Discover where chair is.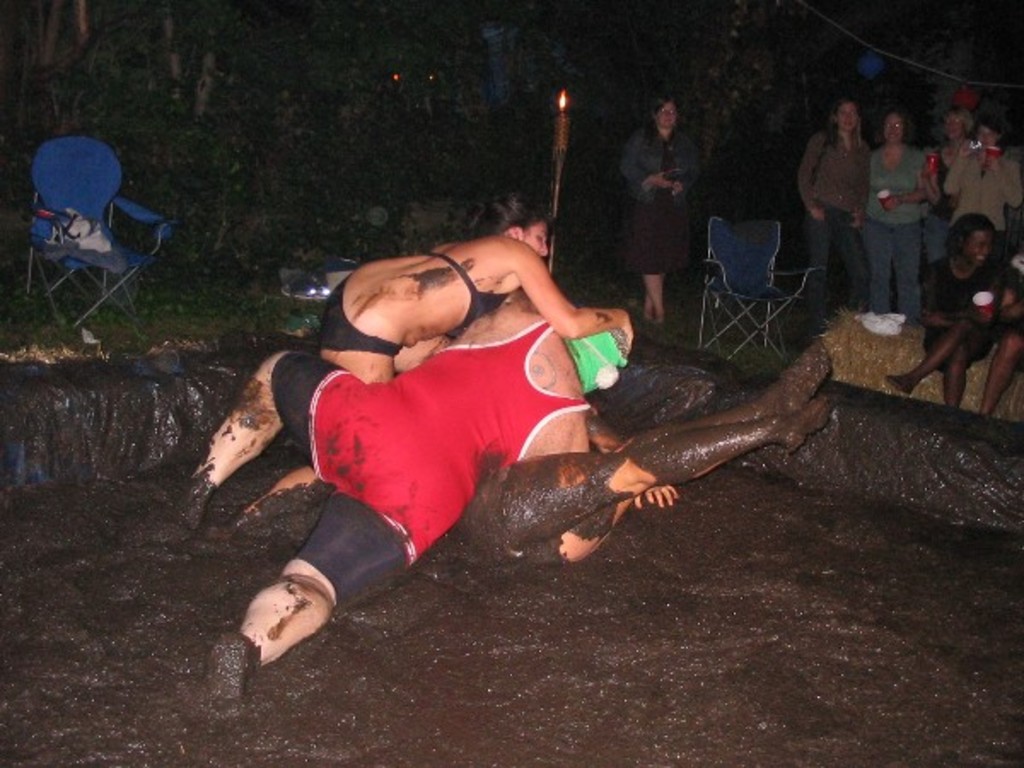
Discovered at x1=691 y1=201 x2=816 y2=353.
